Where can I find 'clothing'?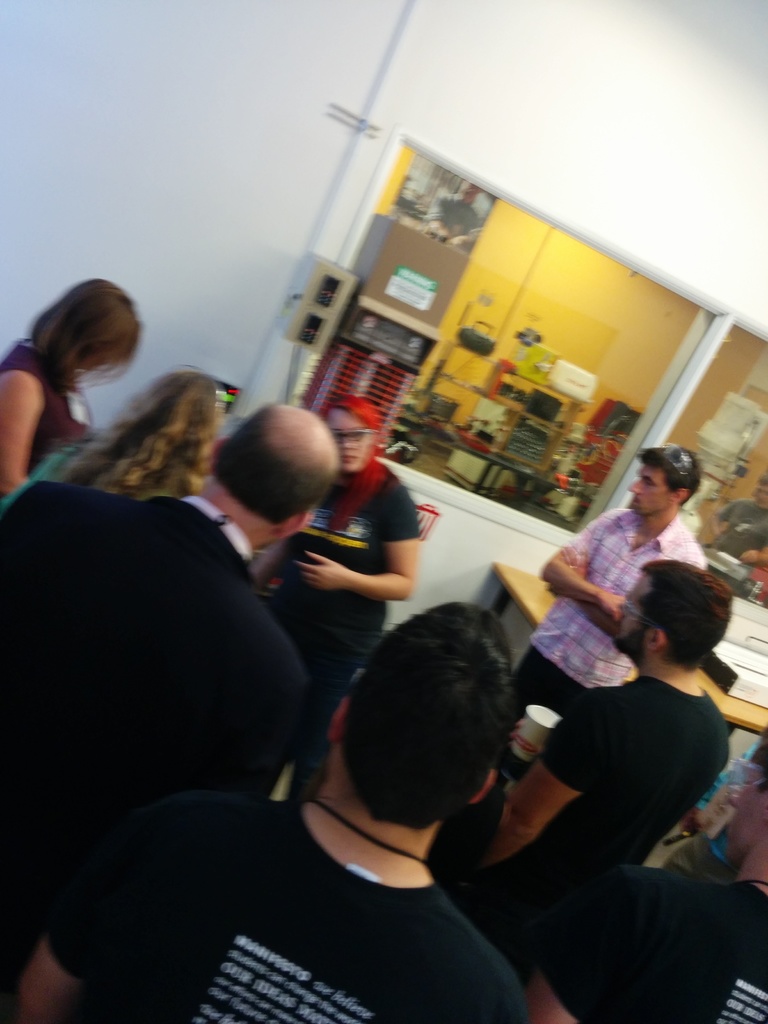
You can find it at (left=0, top=473, right=305, bottom=1023).
